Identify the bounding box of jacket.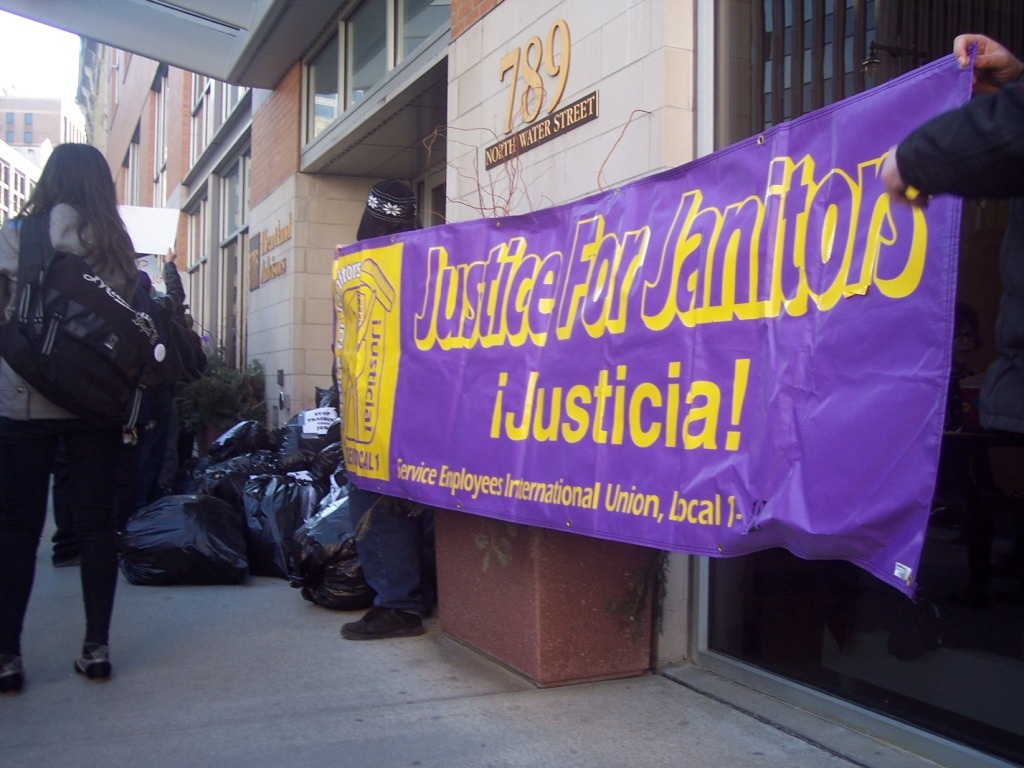
bbox(0, 200, 134, 418).
